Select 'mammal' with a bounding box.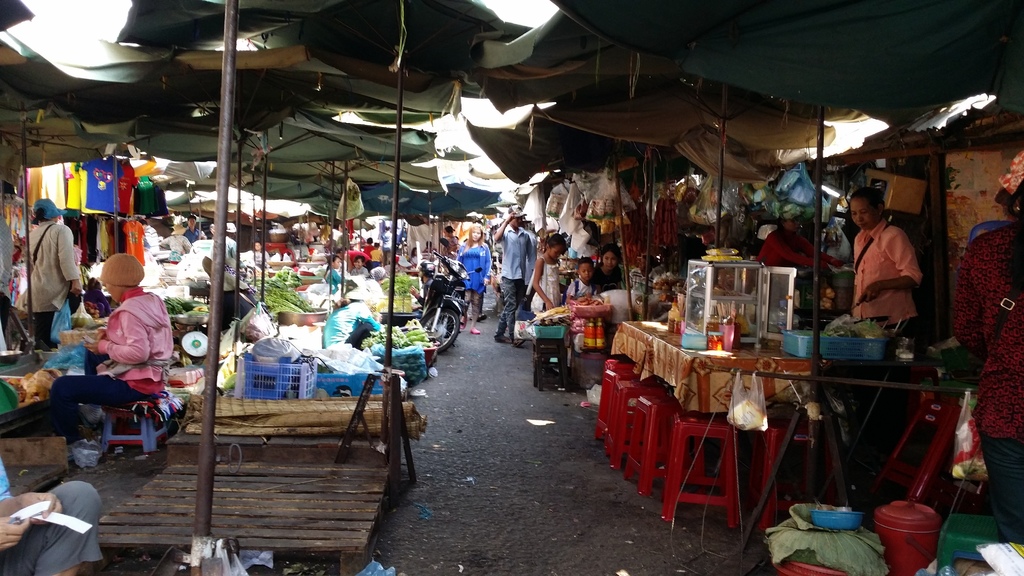
[849,192,929,357].
